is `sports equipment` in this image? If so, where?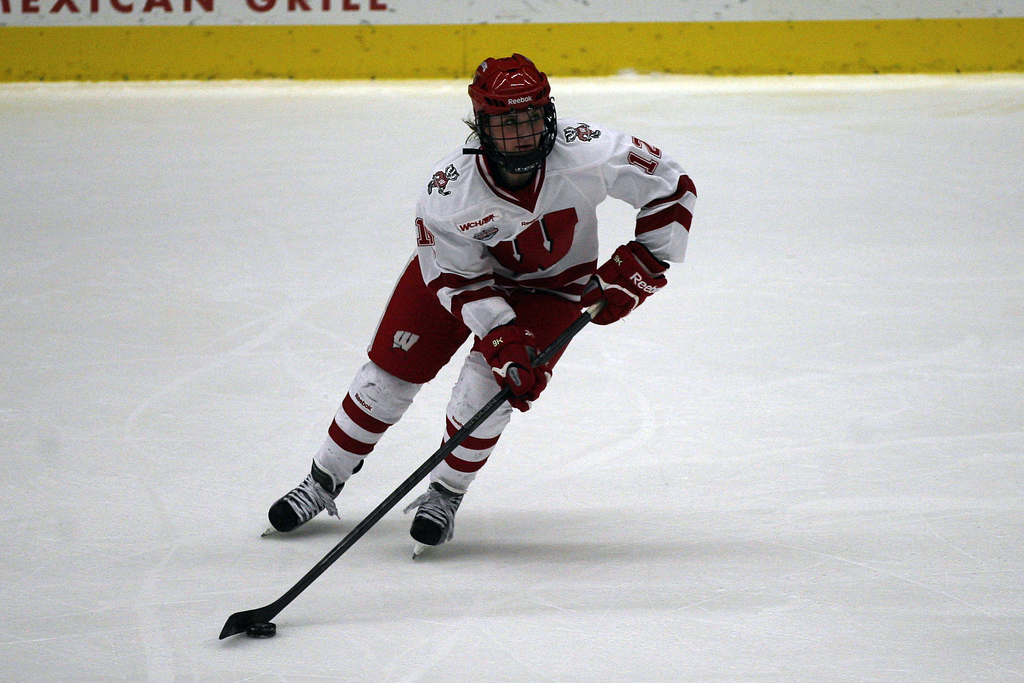
Yes, at 466/56/558/183.
